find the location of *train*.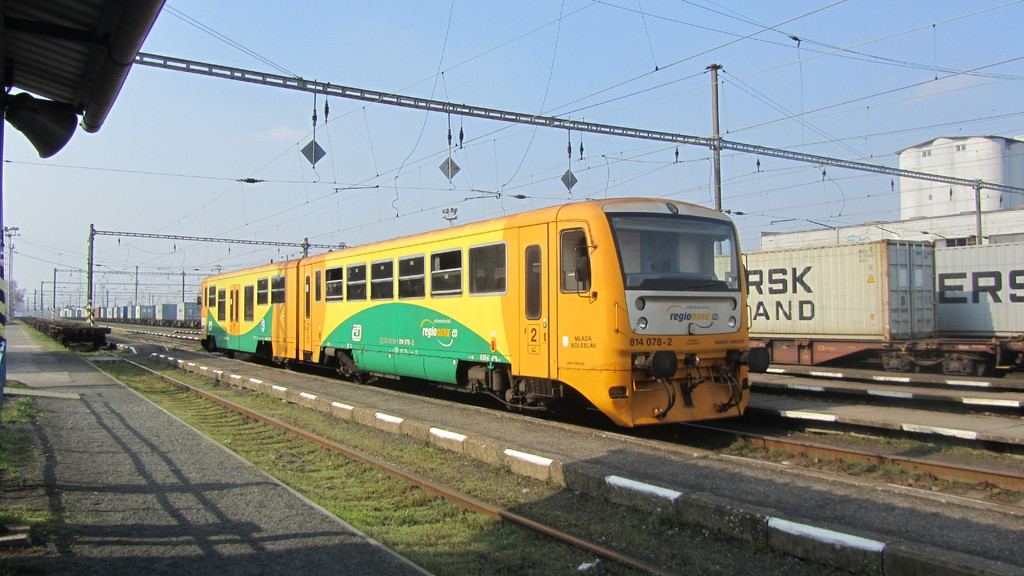
Location: <box>199,196,770,428</box>.
